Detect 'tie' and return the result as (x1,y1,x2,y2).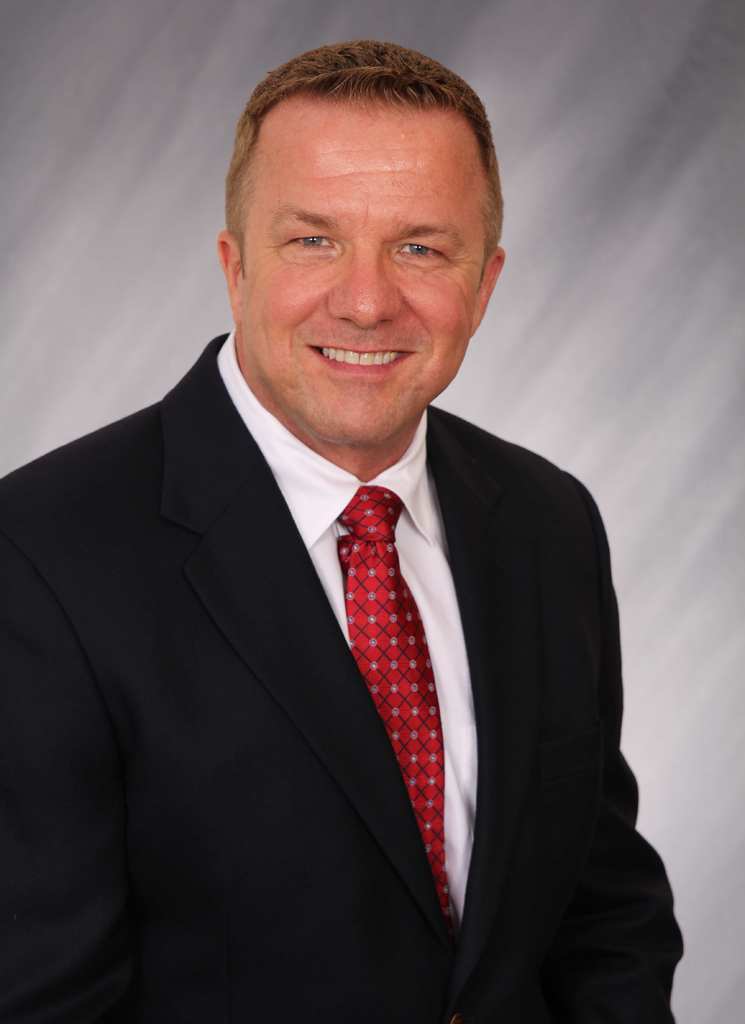
(334,484,467,922).
